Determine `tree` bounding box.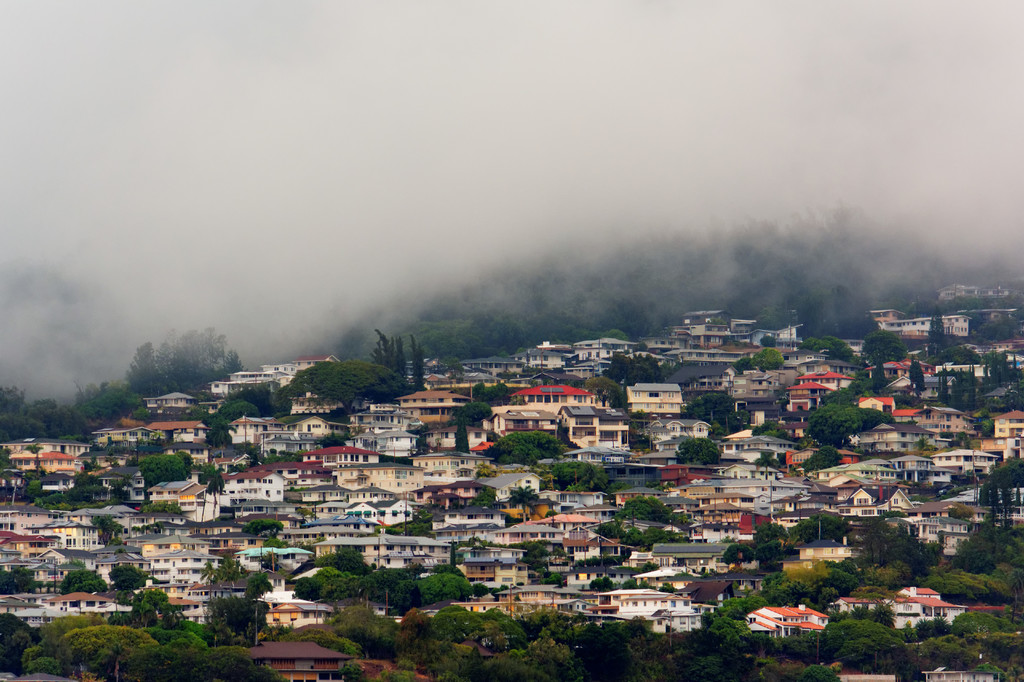
Determined: [69,626,156,681].
